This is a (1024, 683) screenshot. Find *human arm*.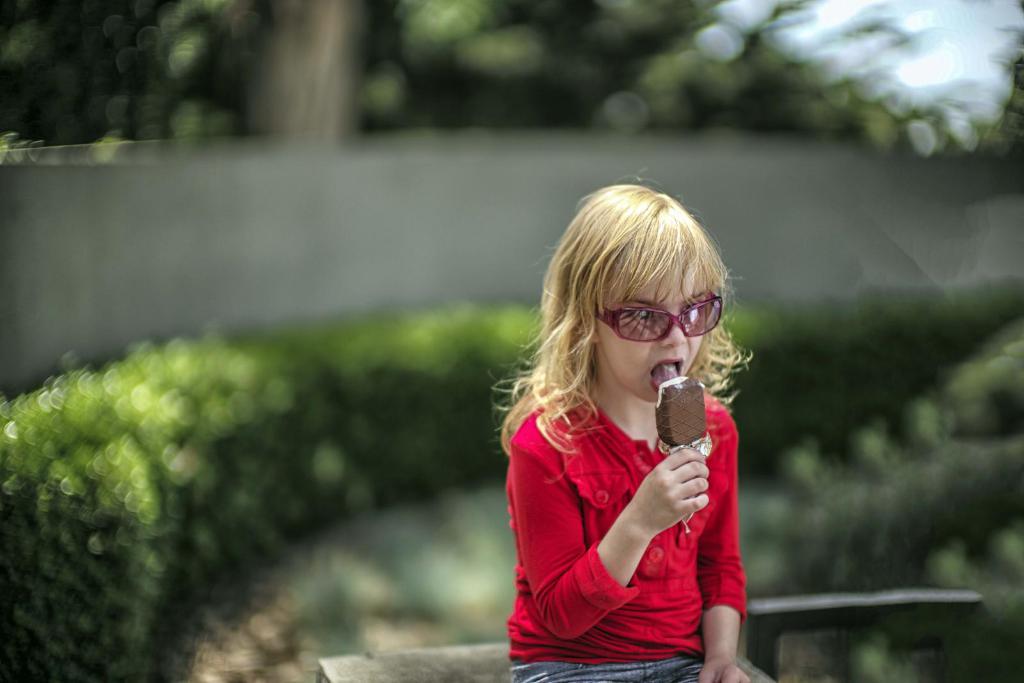
Bounding box: x1=538, y1=414, x2=713, y2=646.
